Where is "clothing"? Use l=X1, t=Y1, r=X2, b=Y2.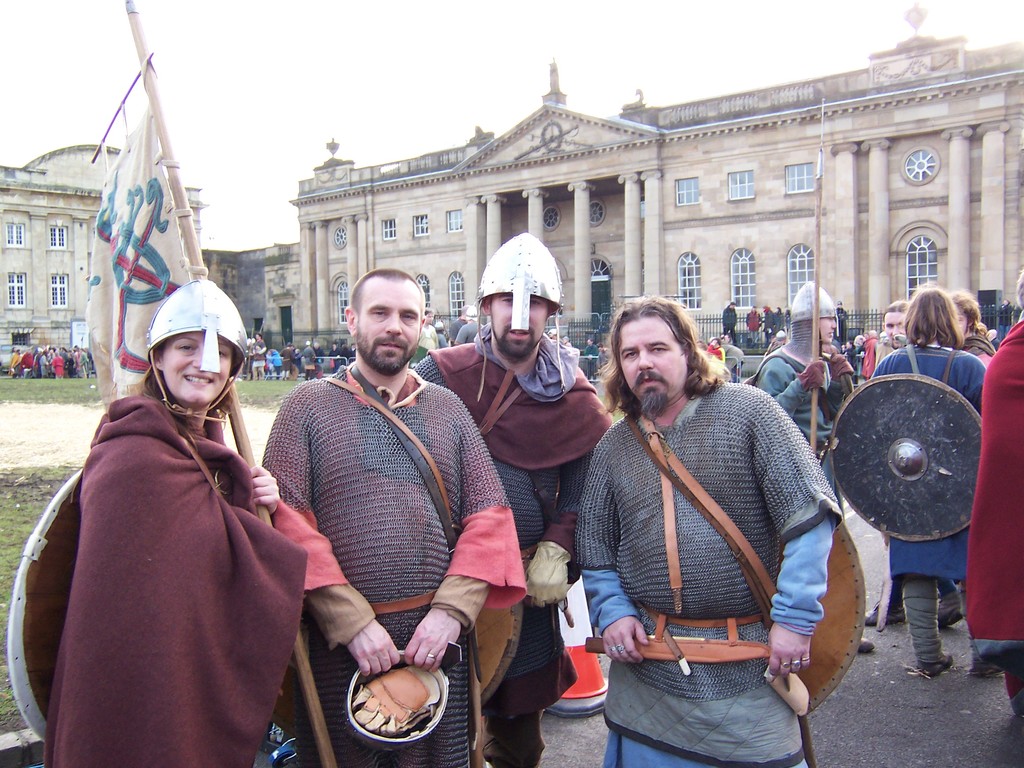
l=968, t=320, r=1023, b=718.
